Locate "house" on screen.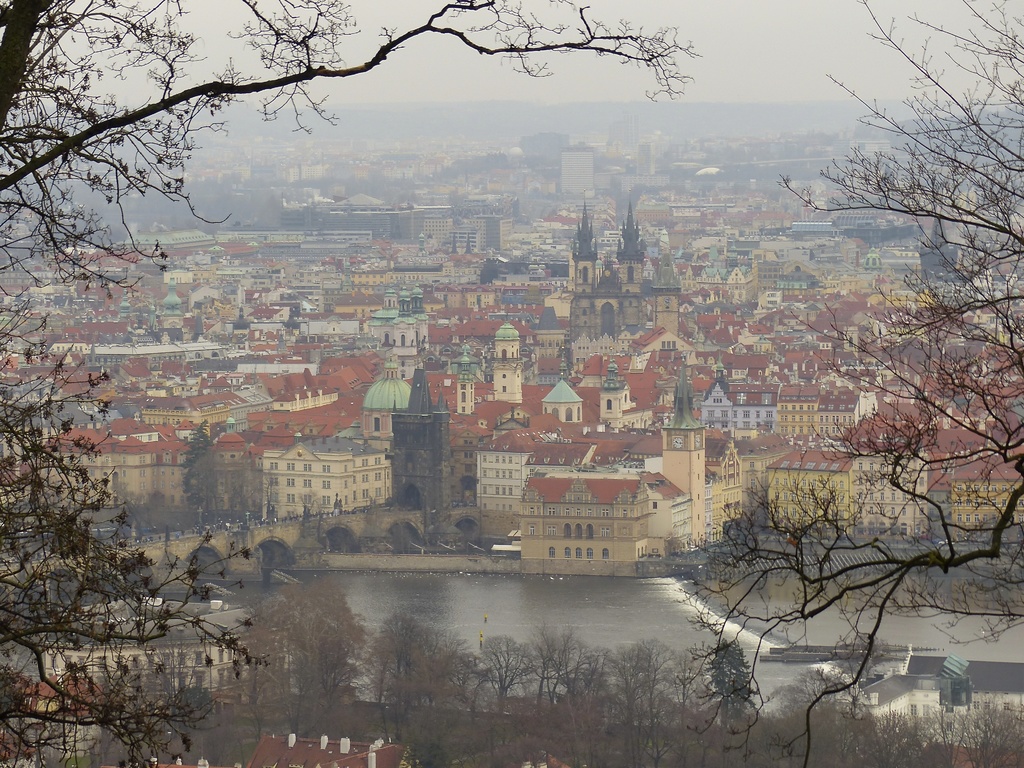
On screen at 0/671/202/767.
